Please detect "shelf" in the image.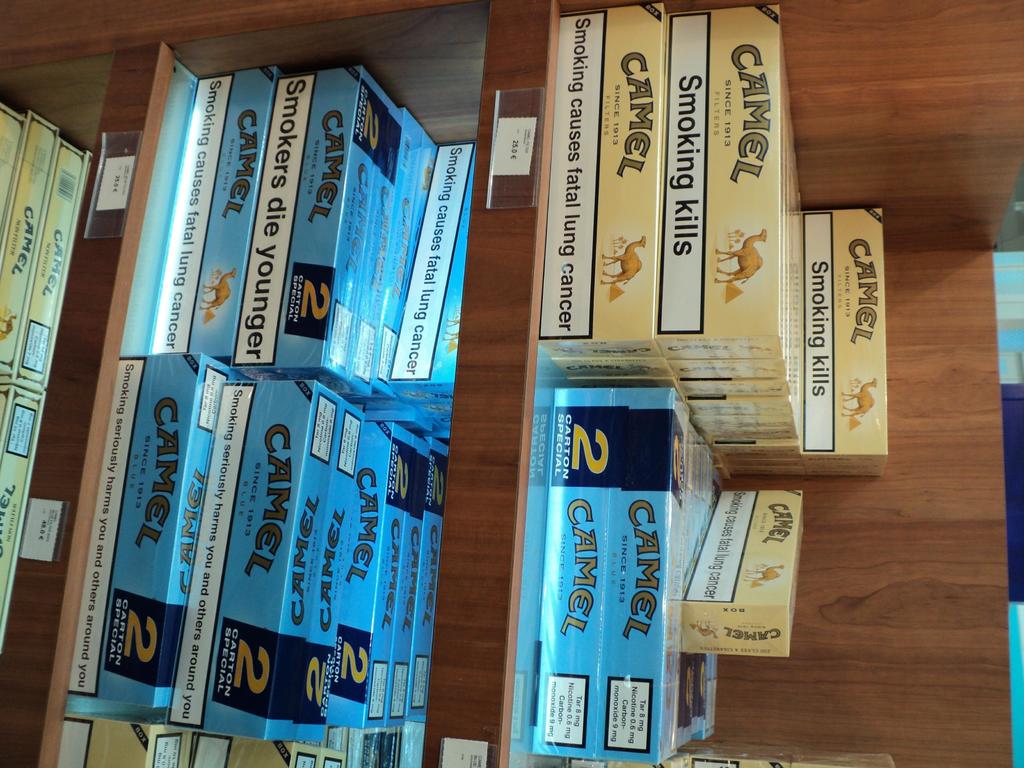
42 0 867 767.
